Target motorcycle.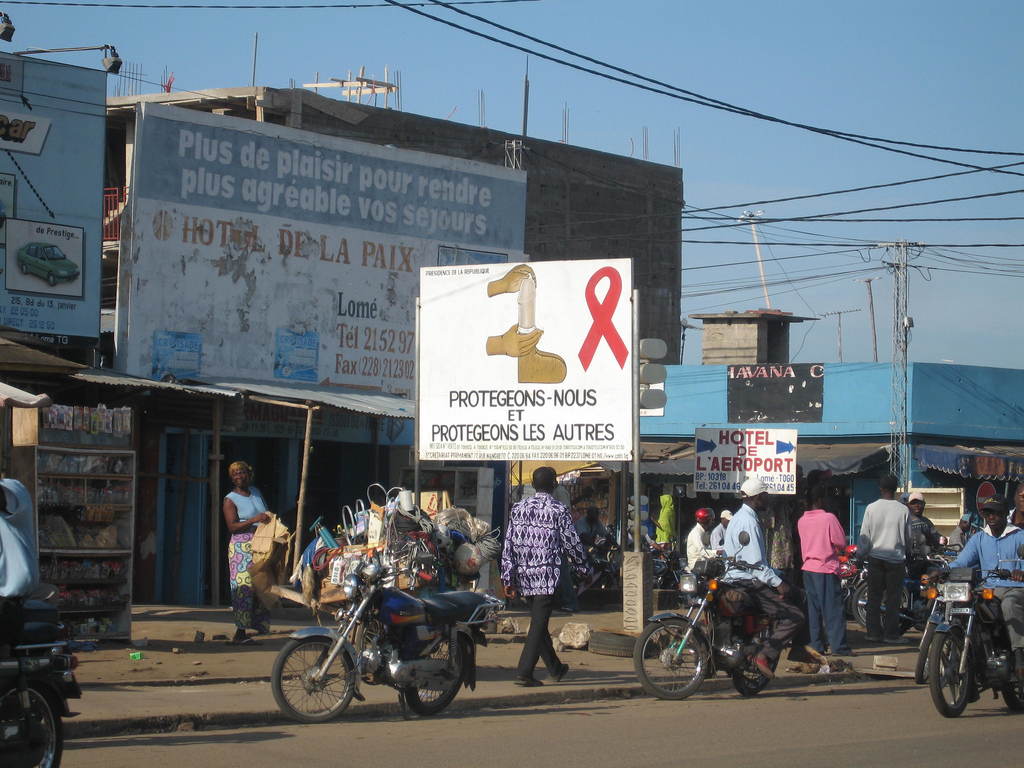
Target region: (266,553,502,718).
